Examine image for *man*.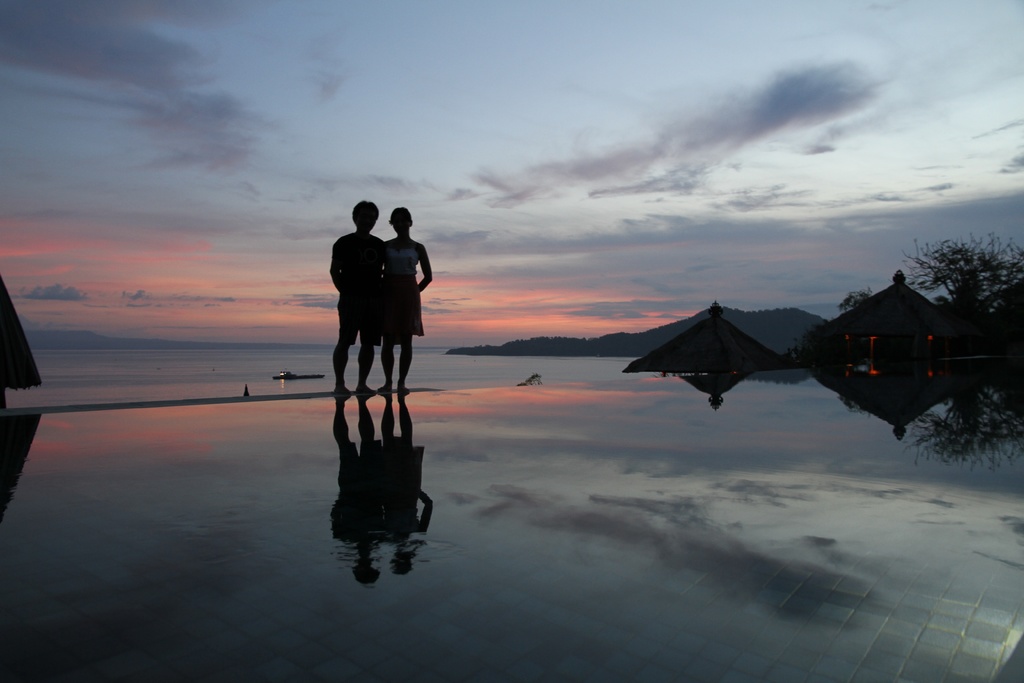
Examination result: <region>322, 200, 392, 393</region>.
